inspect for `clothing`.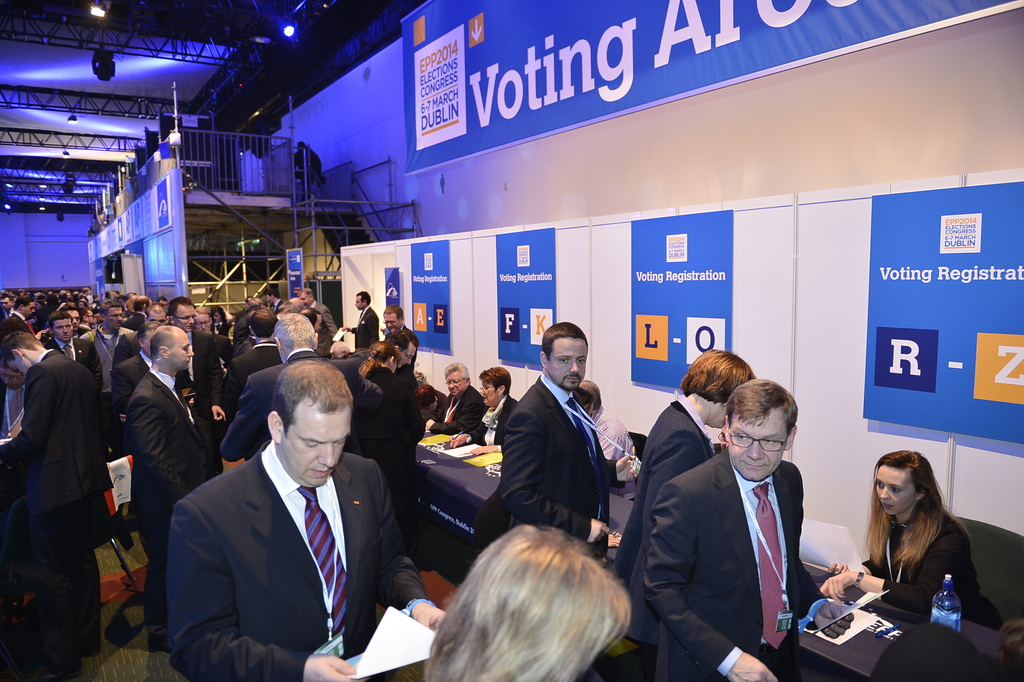
Inspection: bbox=(352, 370, 387, 490).
